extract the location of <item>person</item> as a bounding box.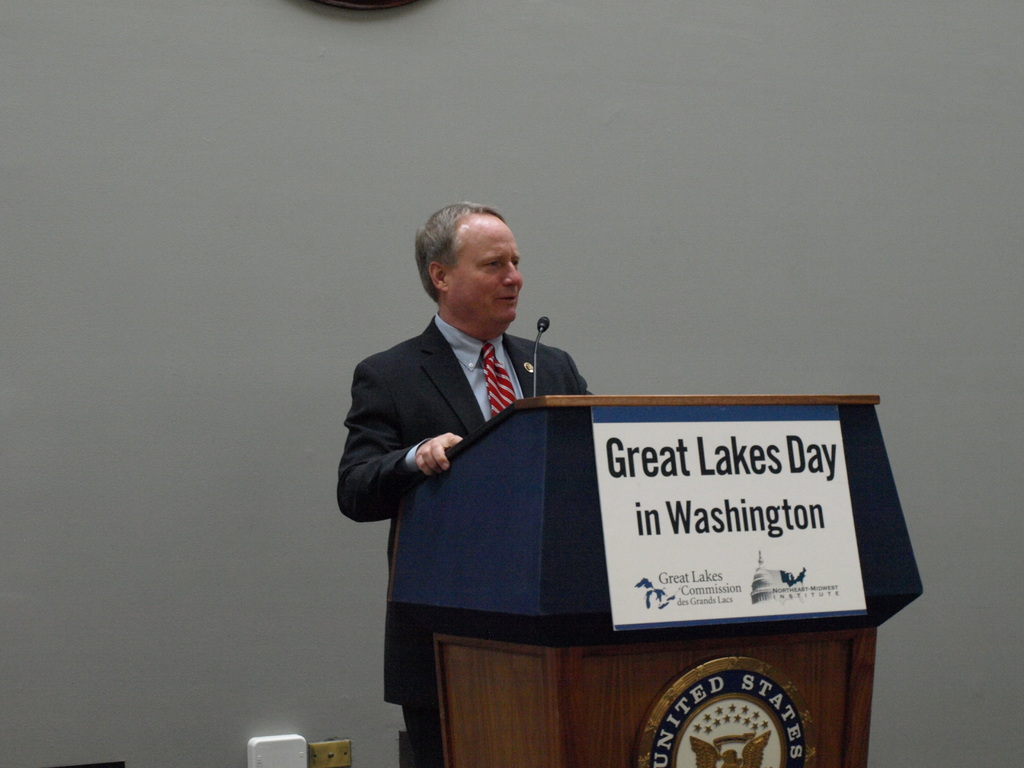
select_region(341, 181, 595, 660).
